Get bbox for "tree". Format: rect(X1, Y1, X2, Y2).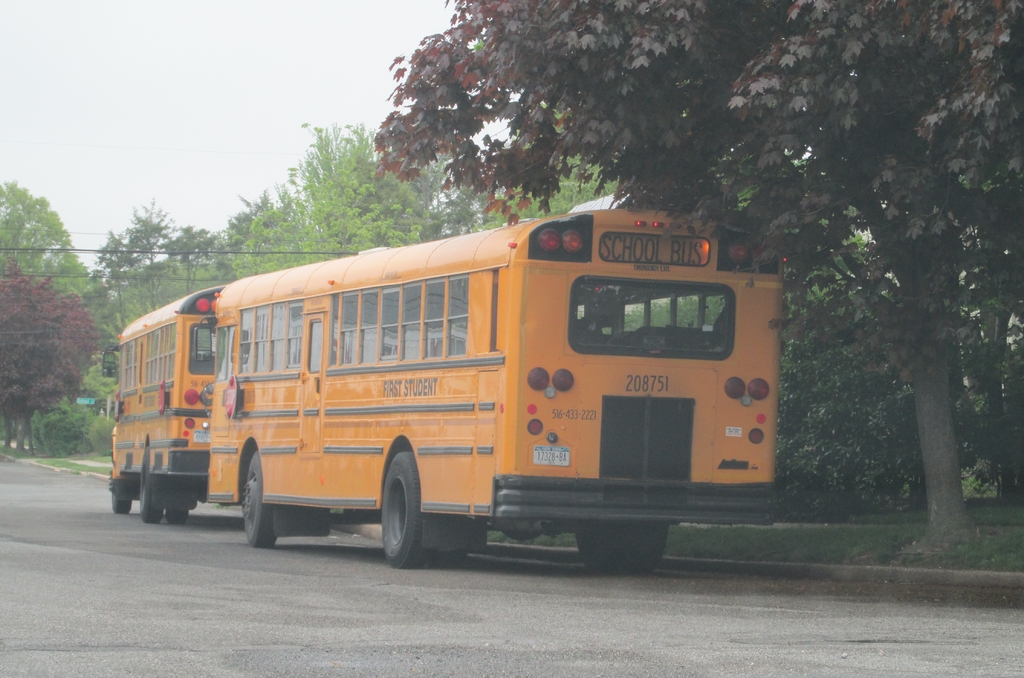
rect(373, 0, 1023, 558).
